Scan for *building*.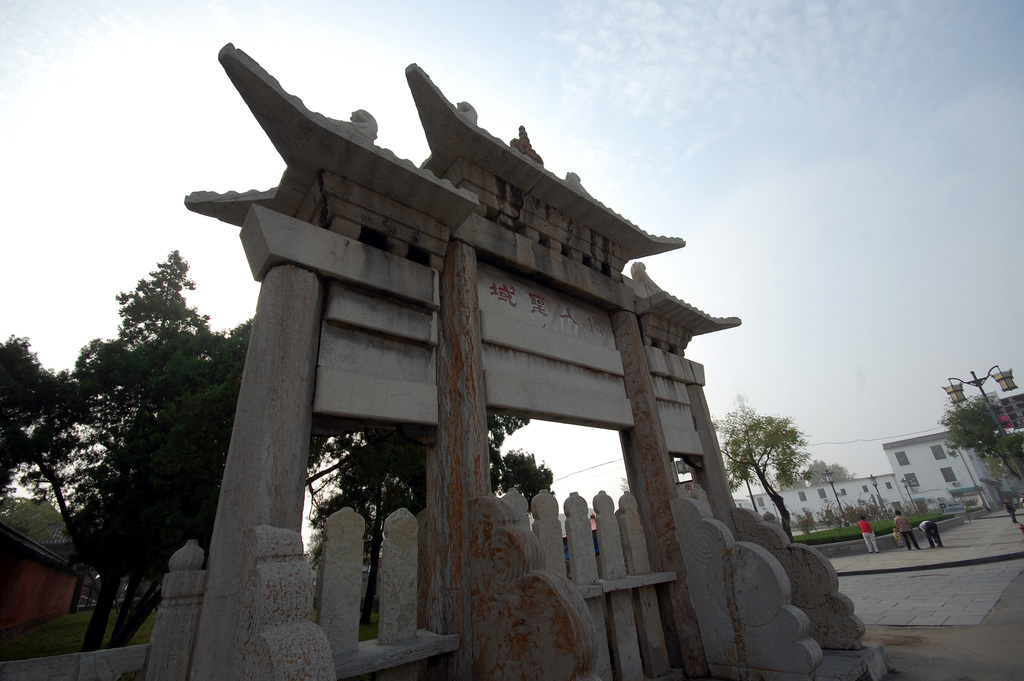
Scan result: x1=733 y1=388 x2=1023 y2=539.
